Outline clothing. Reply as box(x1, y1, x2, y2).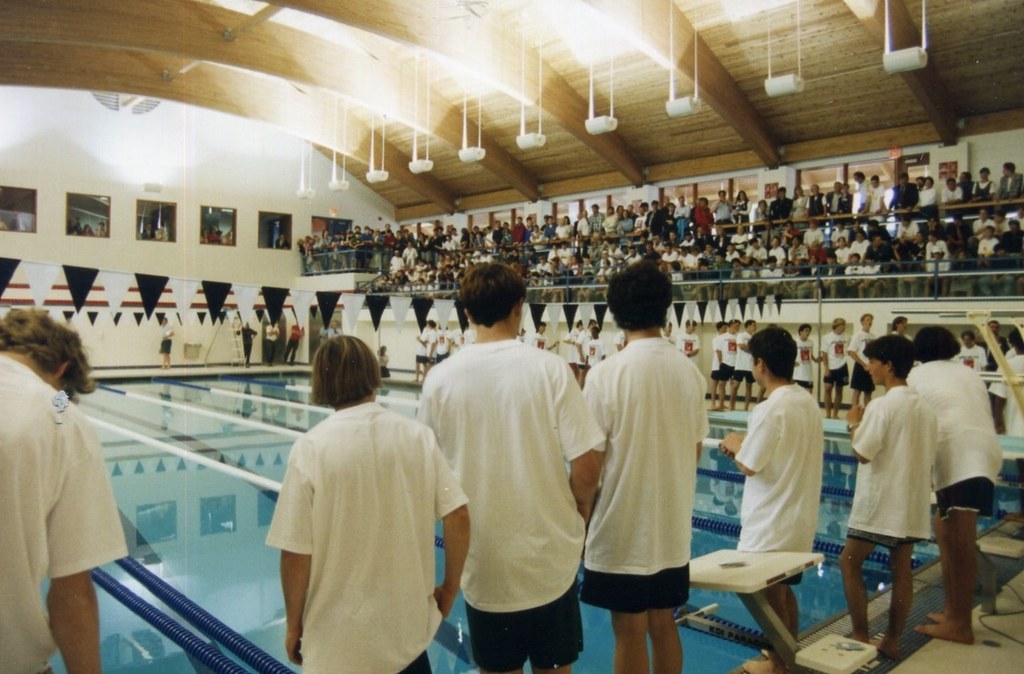
box(848, 385, 940, 552).
